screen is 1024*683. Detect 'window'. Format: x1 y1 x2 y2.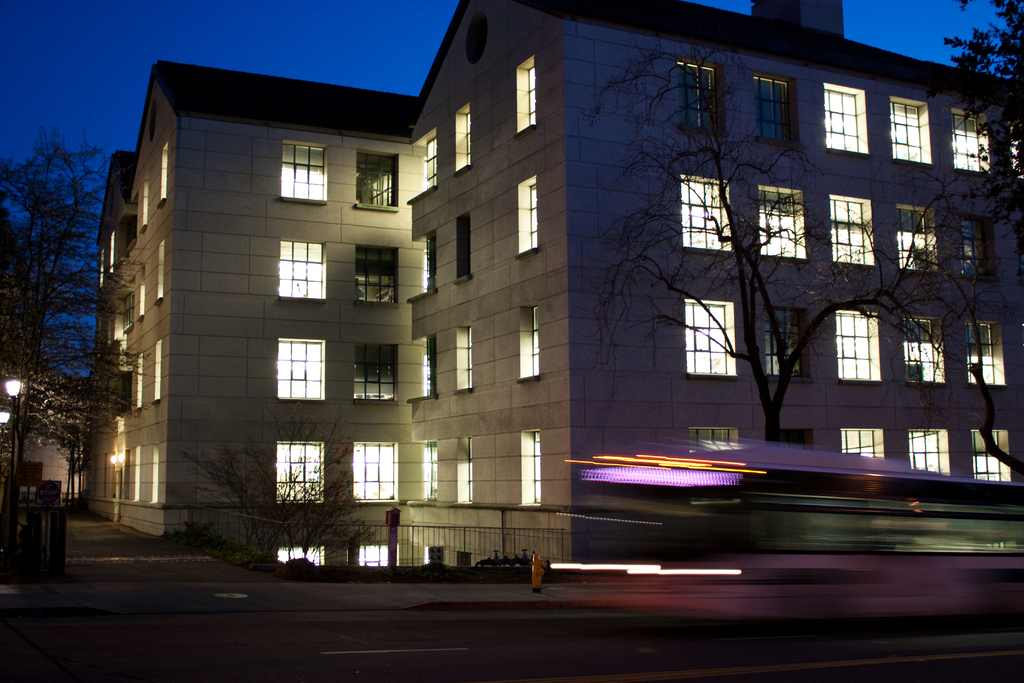
284 142 331 203.
